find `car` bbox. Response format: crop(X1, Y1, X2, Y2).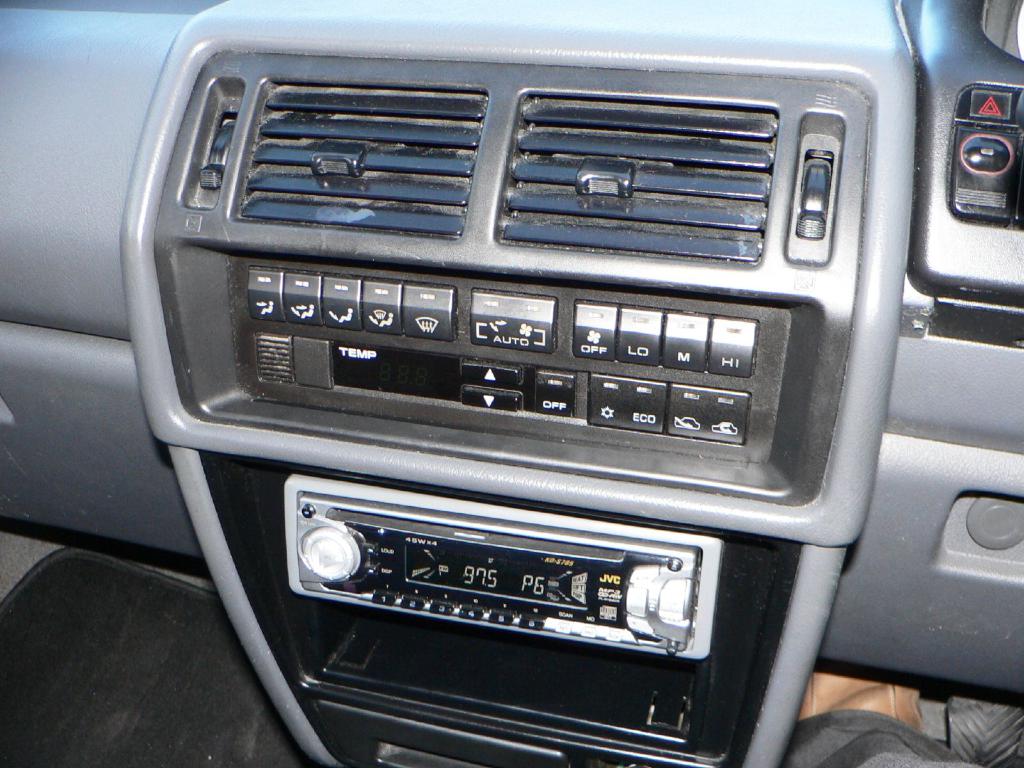
crop(63, 37, 996, 767).
